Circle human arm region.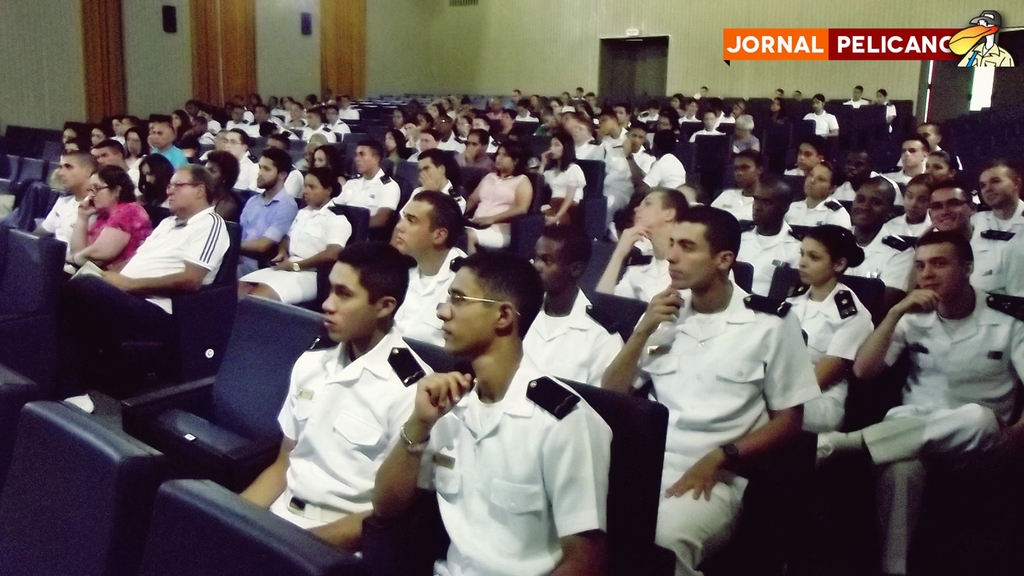
Region: x1=367, y1=180, x2=397, y2=230.
